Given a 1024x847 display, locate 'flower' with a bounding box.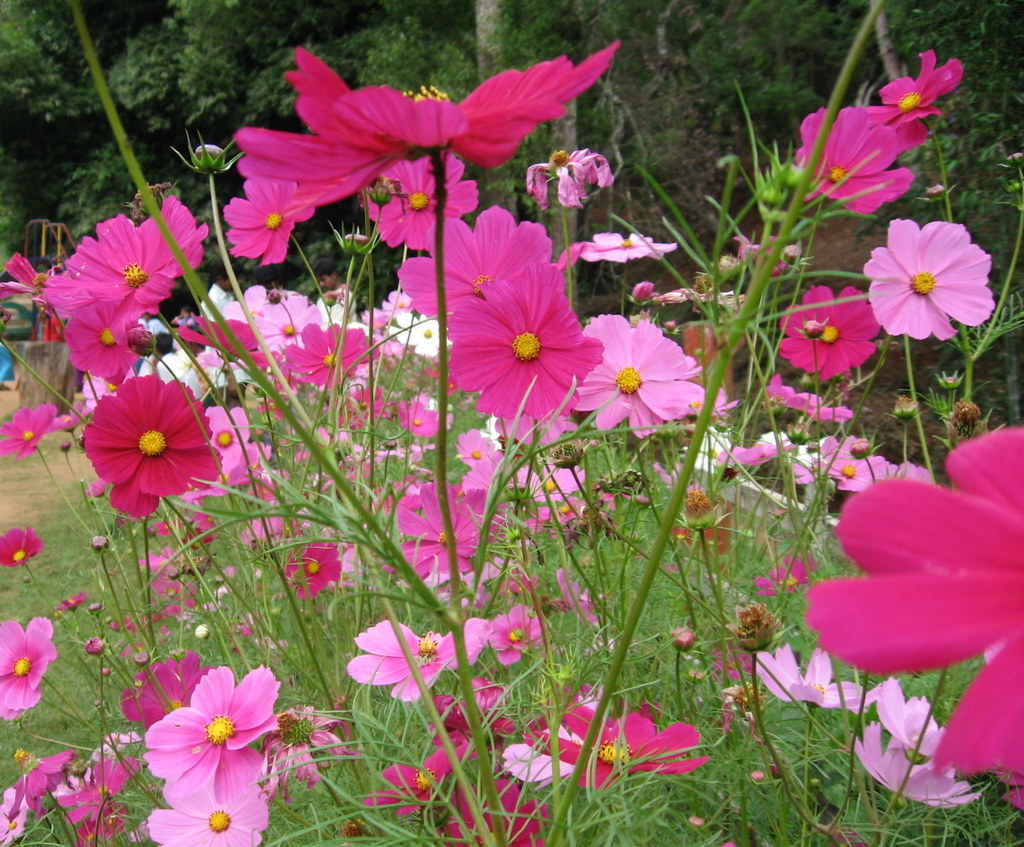
Located: box=[426, 669, 514, 751].
